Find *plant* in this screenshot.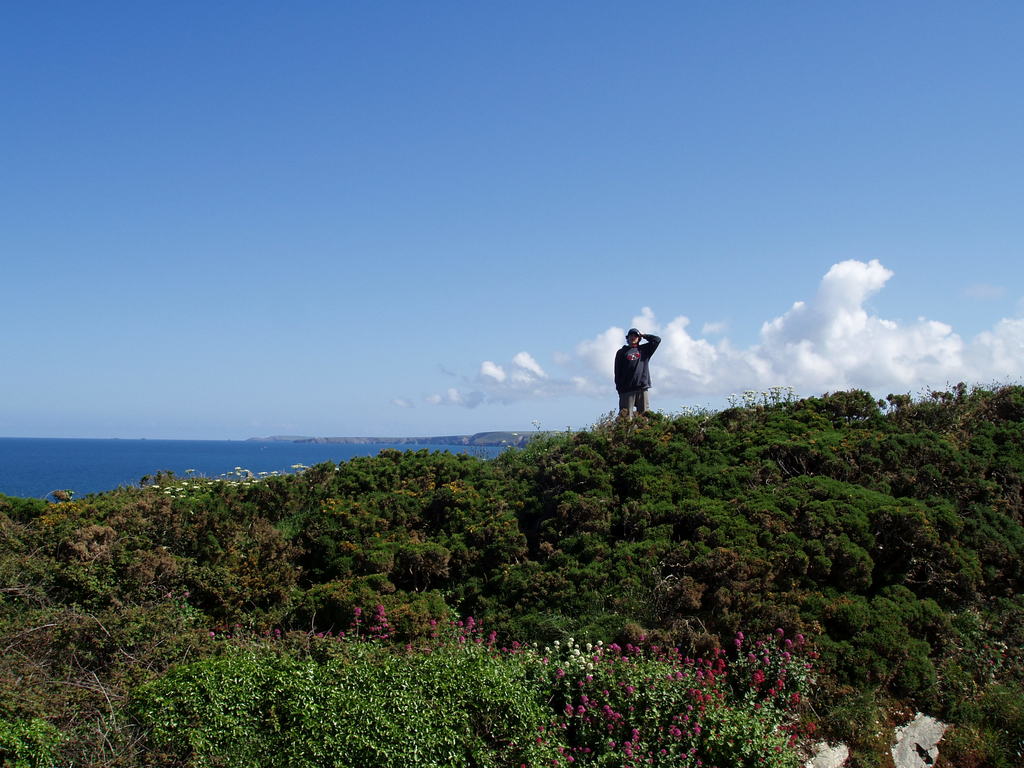
The bounding box for *plant* is (821,632,844,686).
